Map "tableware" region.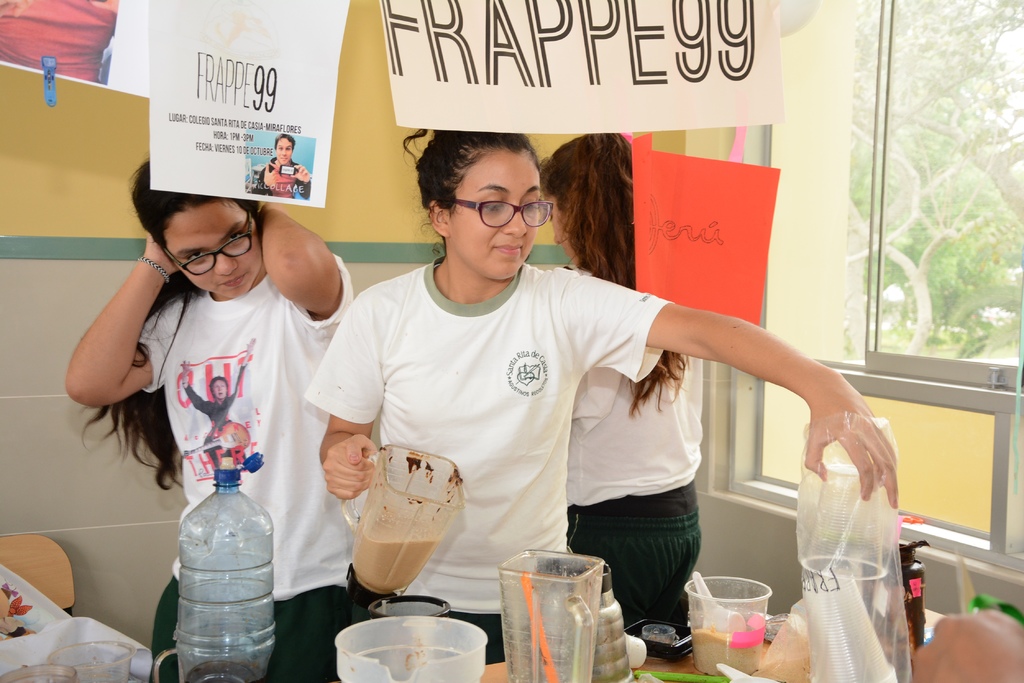
Mapped to 506:552:625:670.
